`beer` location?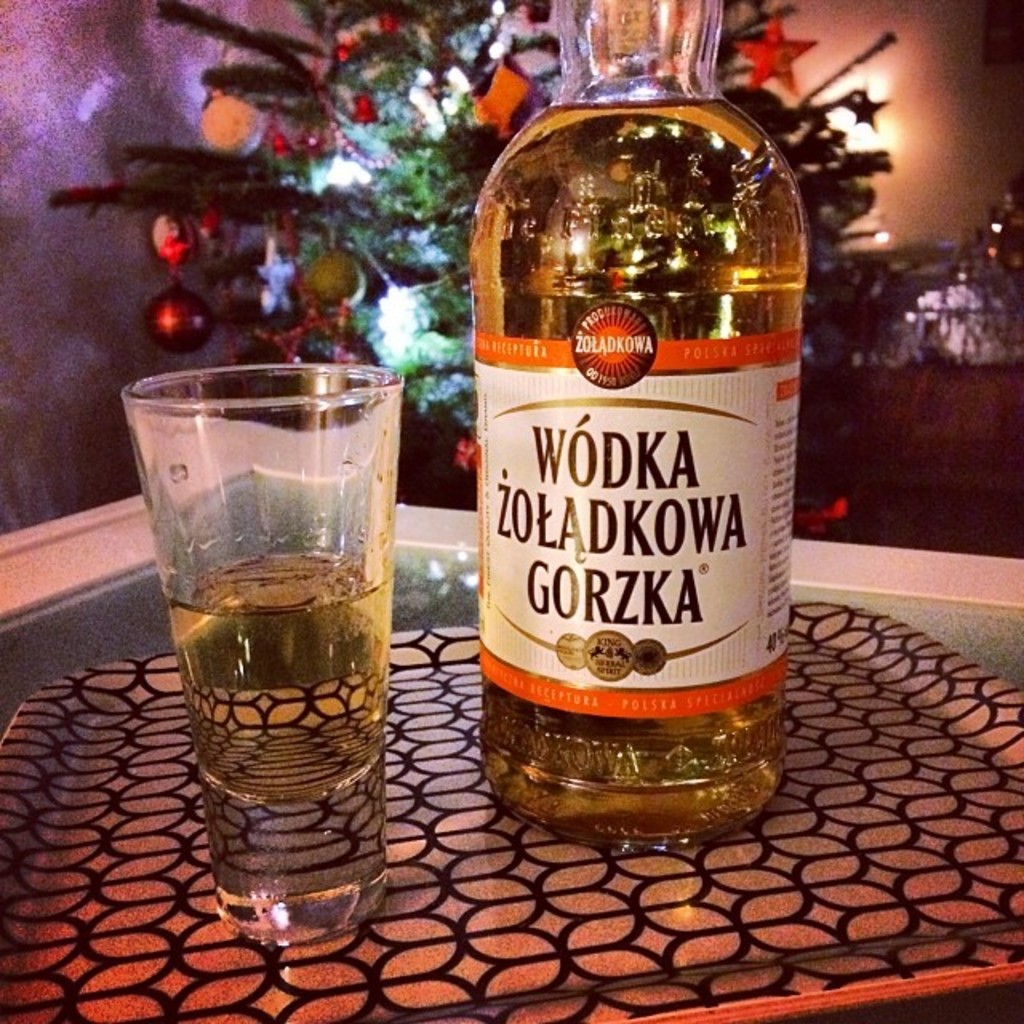
{"x1": 163, "y1": 550, "x2": 381, "y2": 894}
